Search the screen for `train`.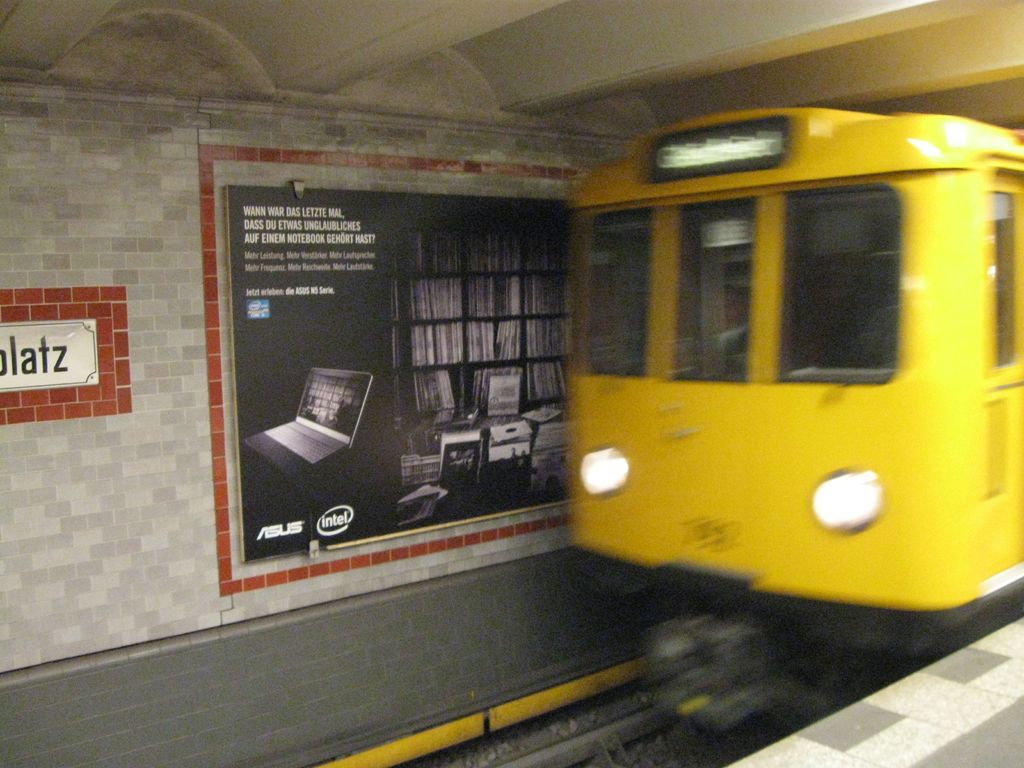
Found at <region>556, 103, 1023, 742</region>.
